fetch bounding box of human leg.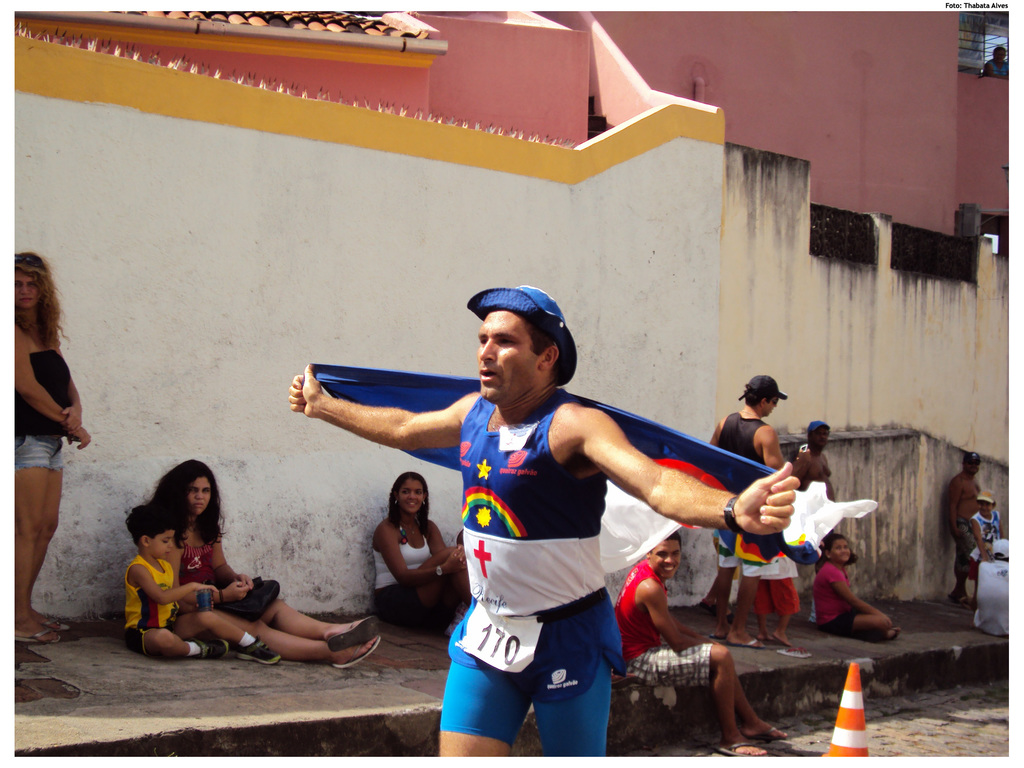
Bbox: 232:591:381:663.
